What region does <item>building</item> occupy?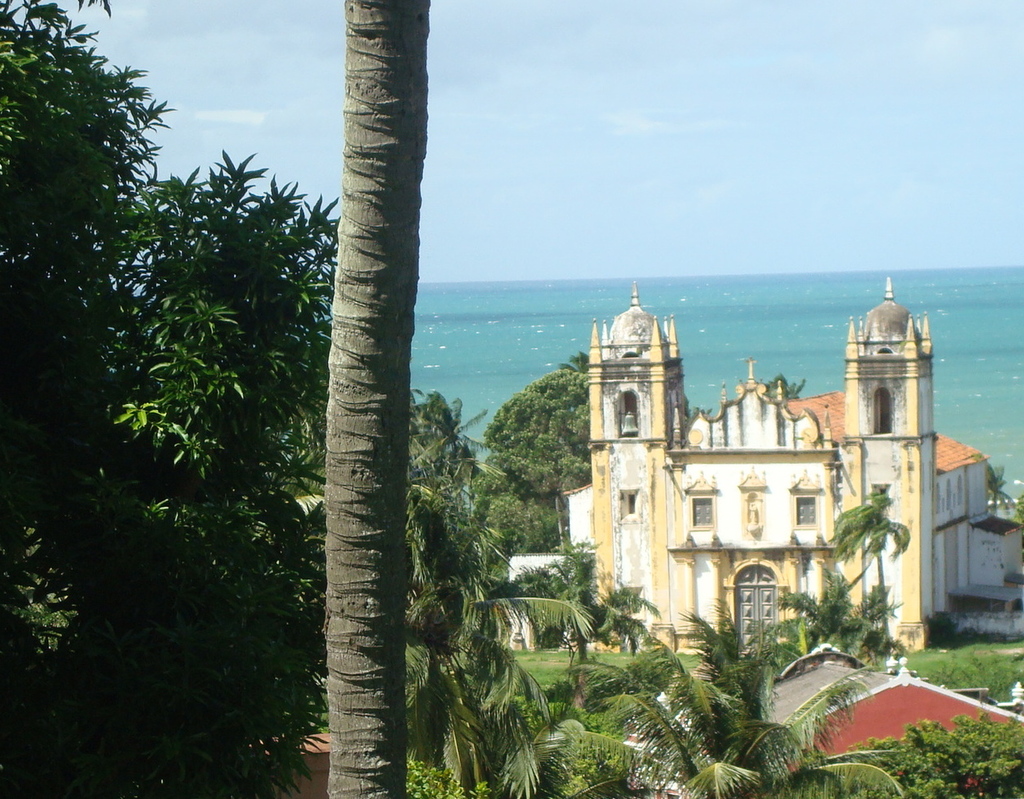
bbox=[512, 268, 1023, 652].
